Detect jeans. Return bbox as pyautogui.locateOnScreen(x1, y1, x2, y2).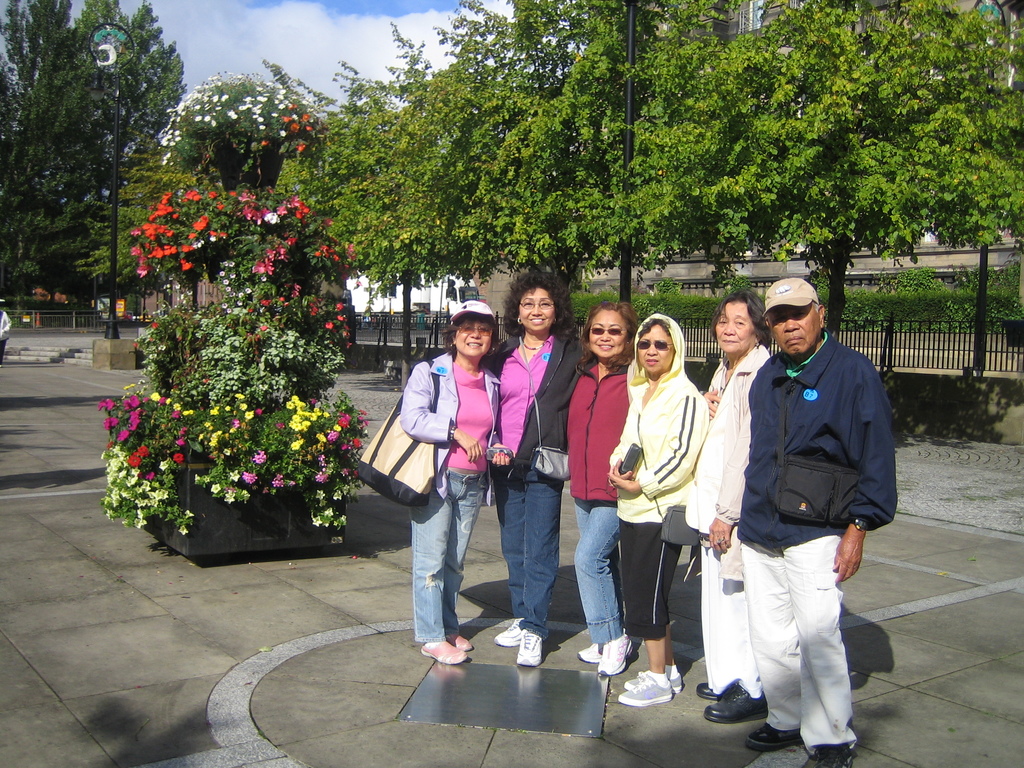
pyautogui.locateOnScreen(412, 478, 484, 641).
